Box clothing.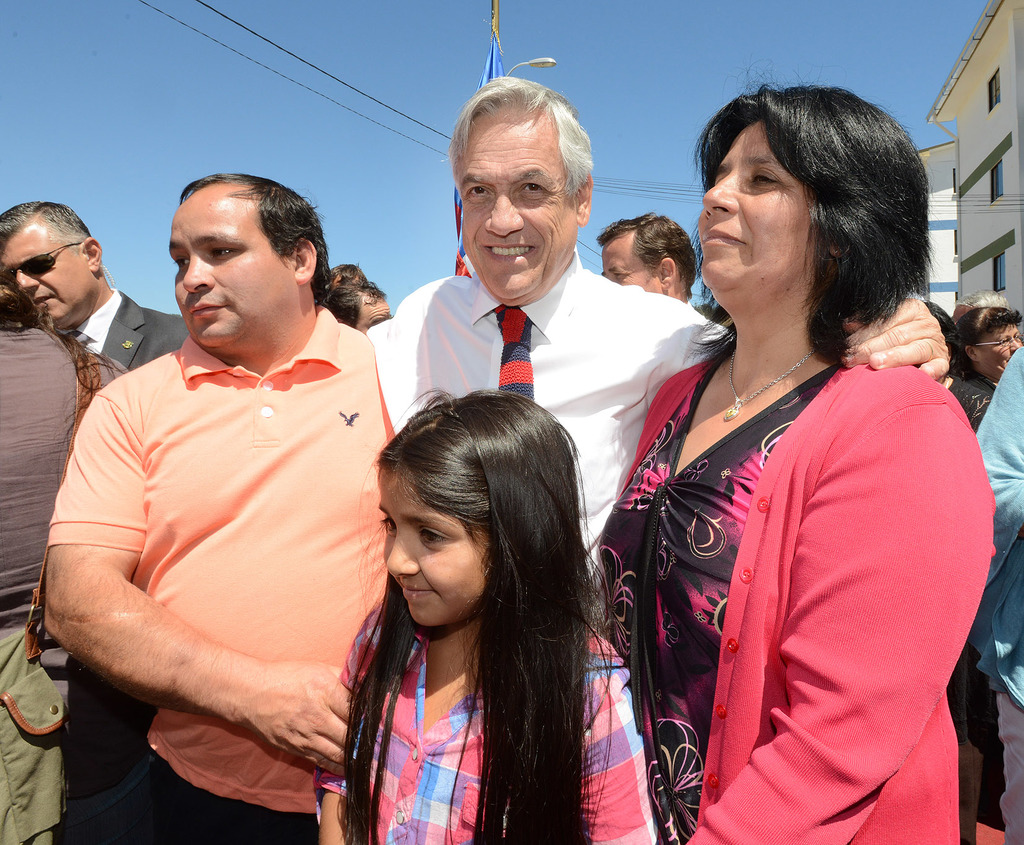
(x1=77, y1=679, x2=323, y2=844).
